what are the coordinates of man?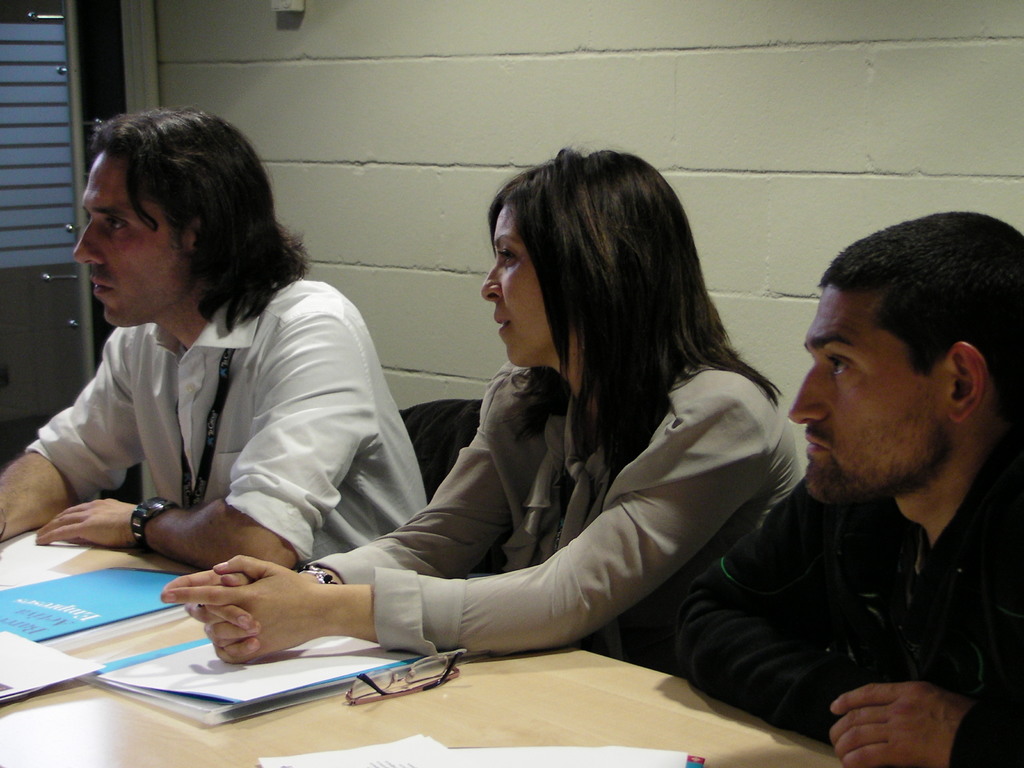
<bbox>0, 104, 428, 569</bbox>.
